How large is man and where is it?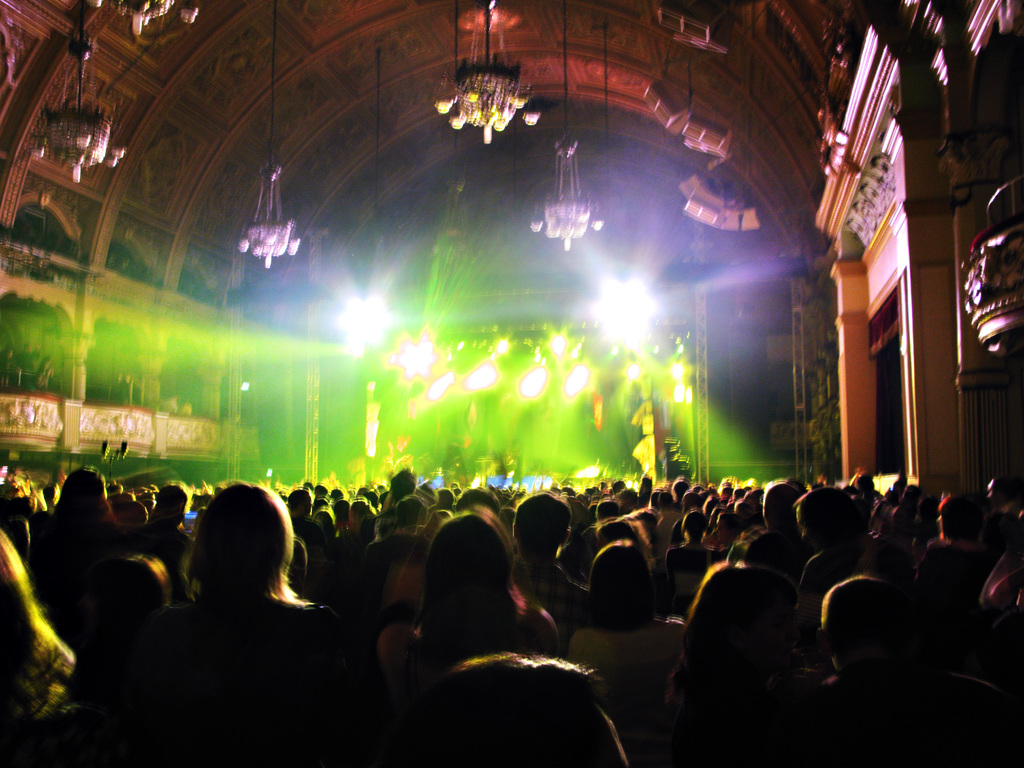
Bounding box: 88:481:380:748.
